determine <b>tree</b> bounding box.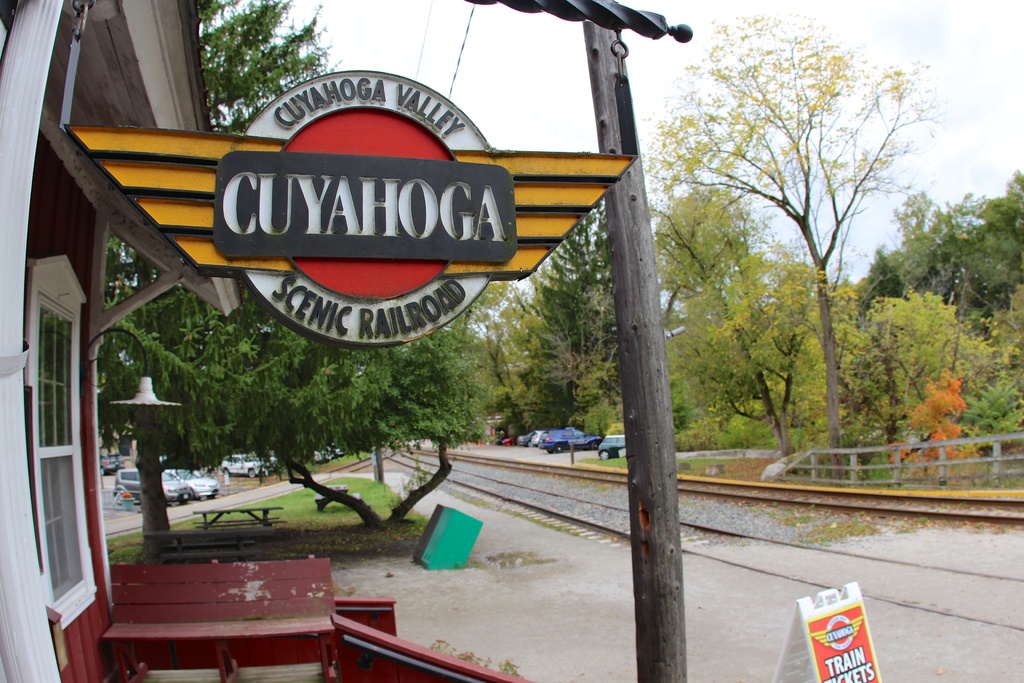
Determined: bbox(668, 368, 693, 434).
